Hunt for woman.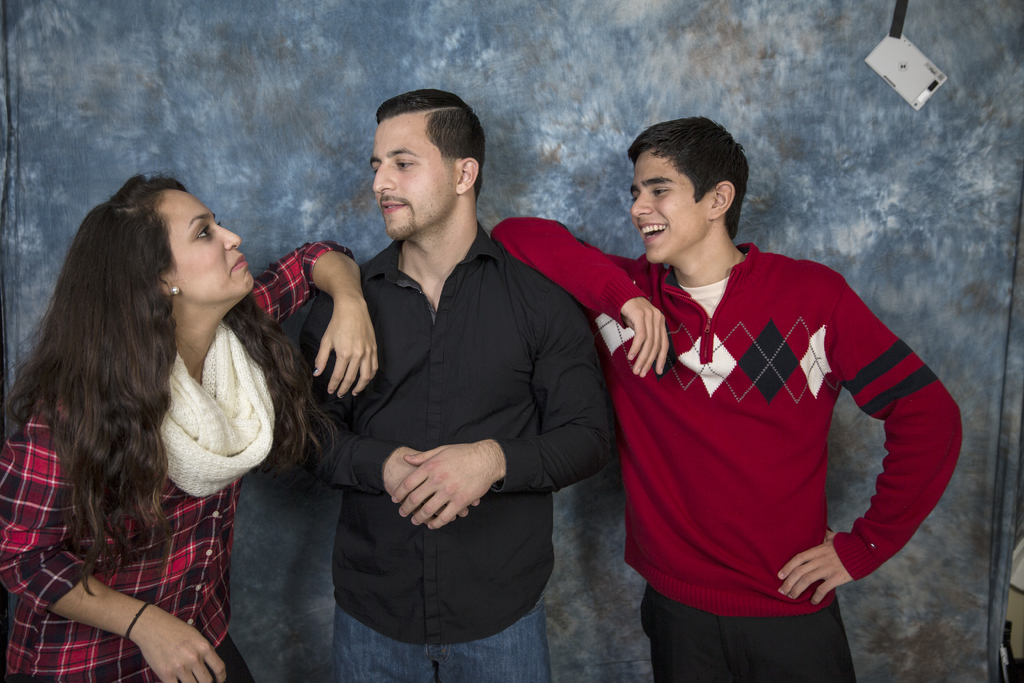
Hunted down at rect(1, 165, 384, 682).
